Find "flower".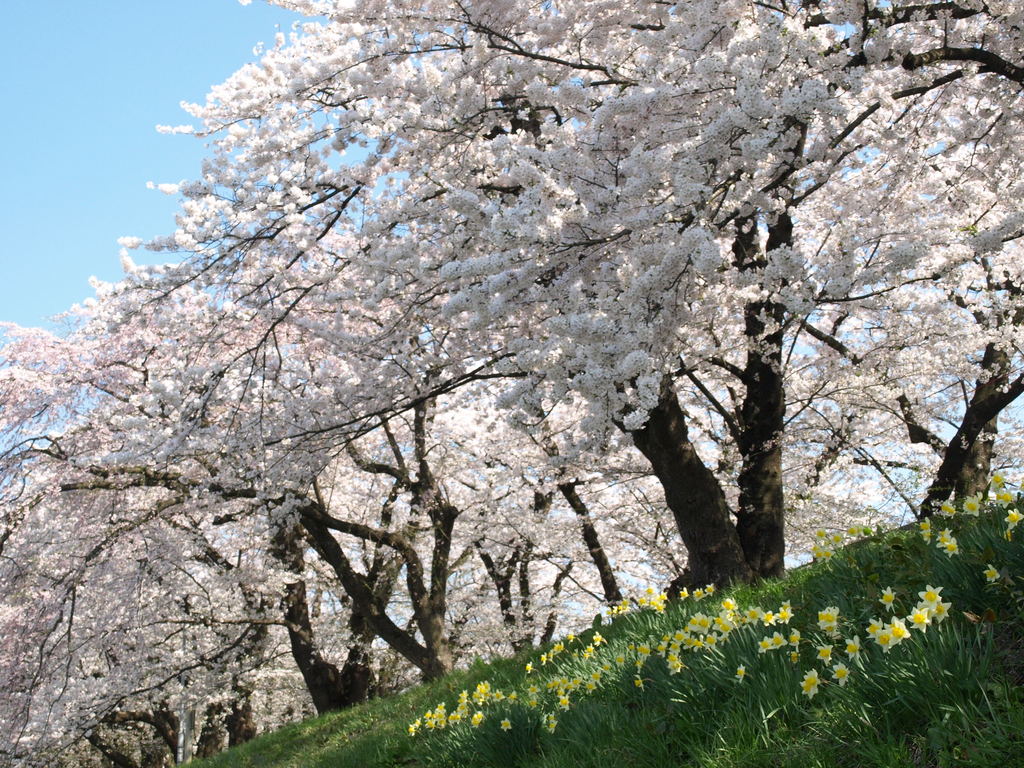
rect(961, 492, 984, 517).
